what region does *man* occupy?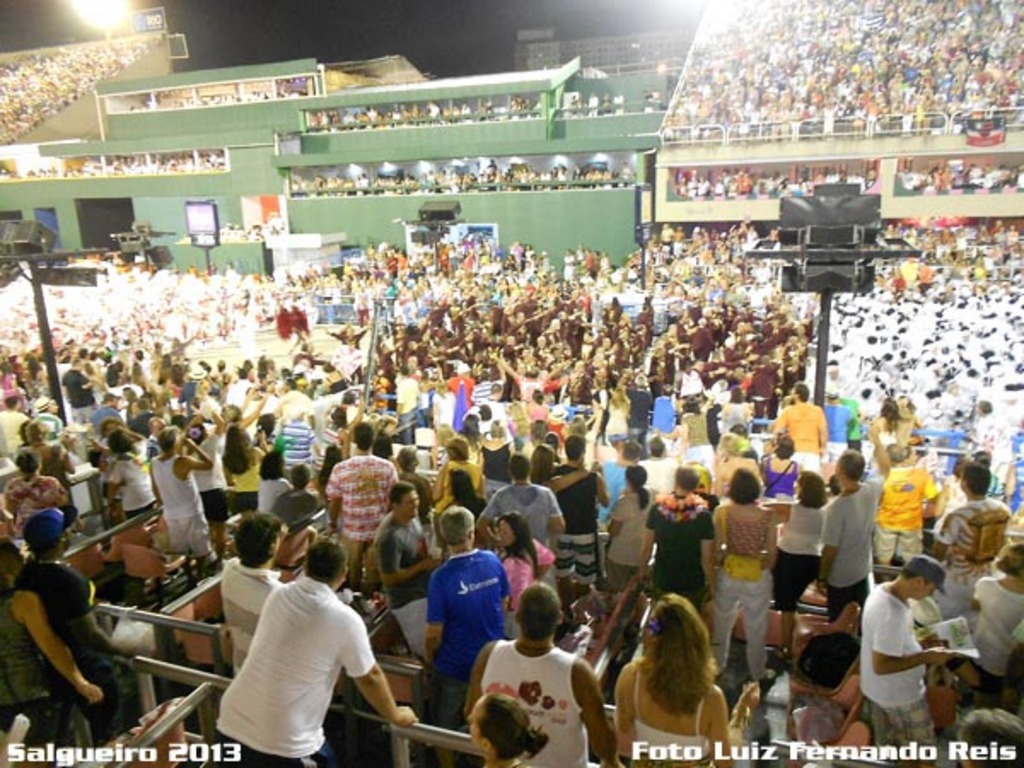
box=[379, 481, 437, 609].
